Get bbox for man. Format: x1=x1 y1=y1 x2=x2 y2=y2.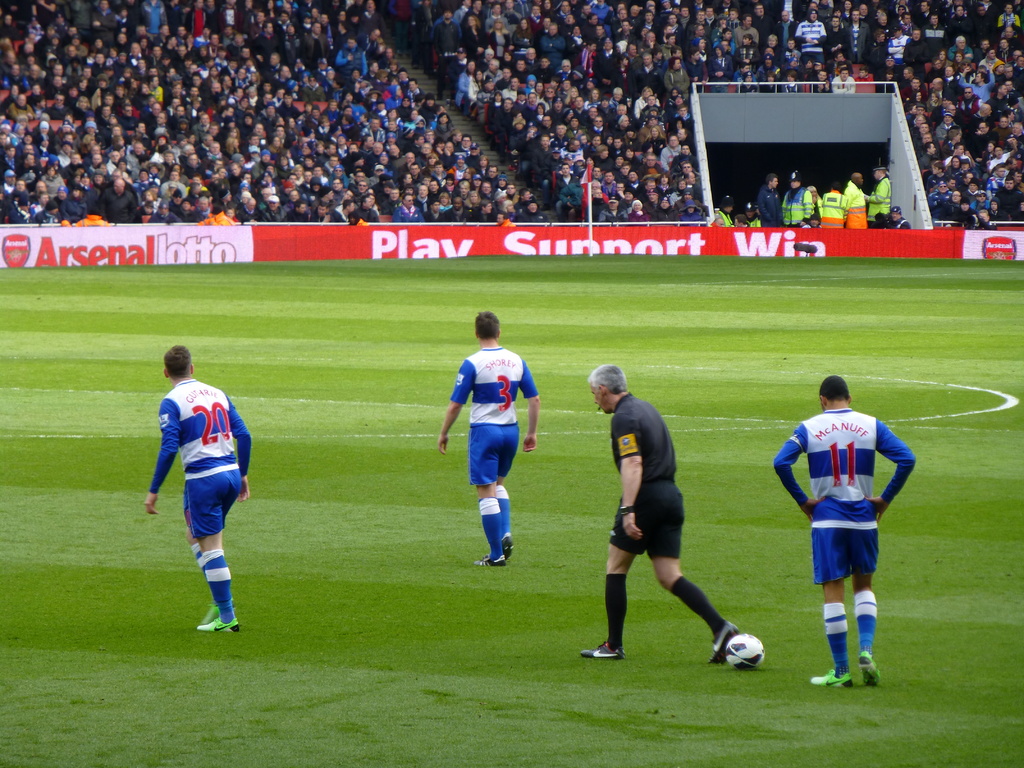
x1=755 y1=175 x2=783 y2=228.
